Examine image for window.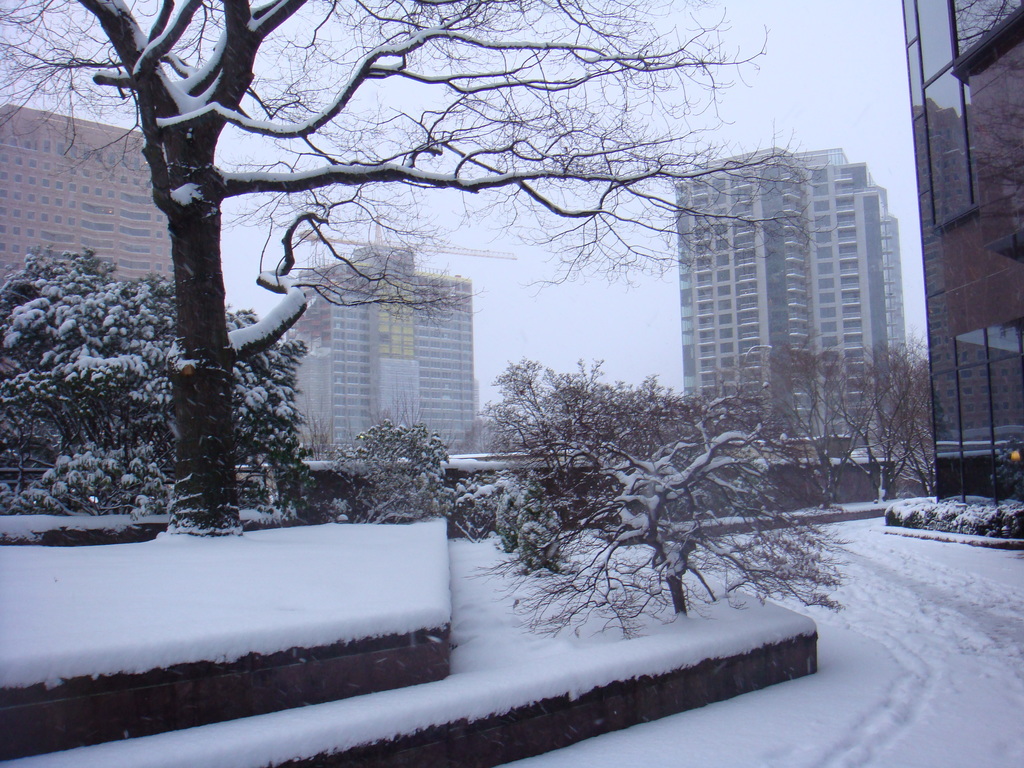
Examination result: (left=813, top=267, right=833, bottom=274).
